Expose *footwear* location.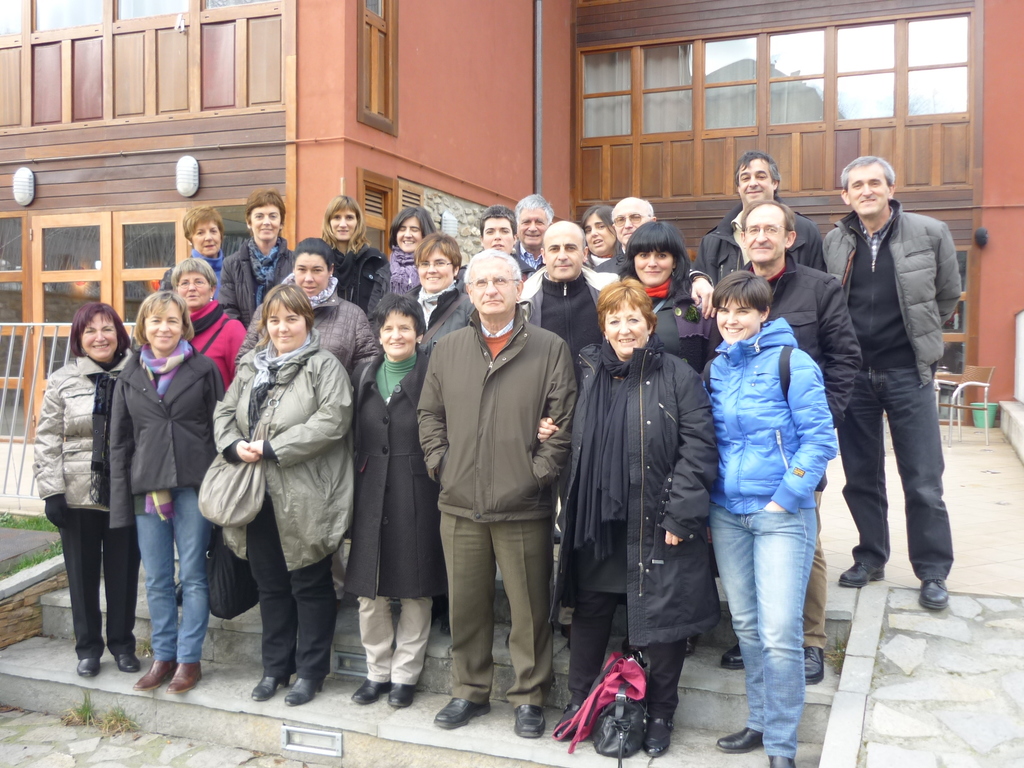
Exposed at detection(773, 753, 798, 767).
